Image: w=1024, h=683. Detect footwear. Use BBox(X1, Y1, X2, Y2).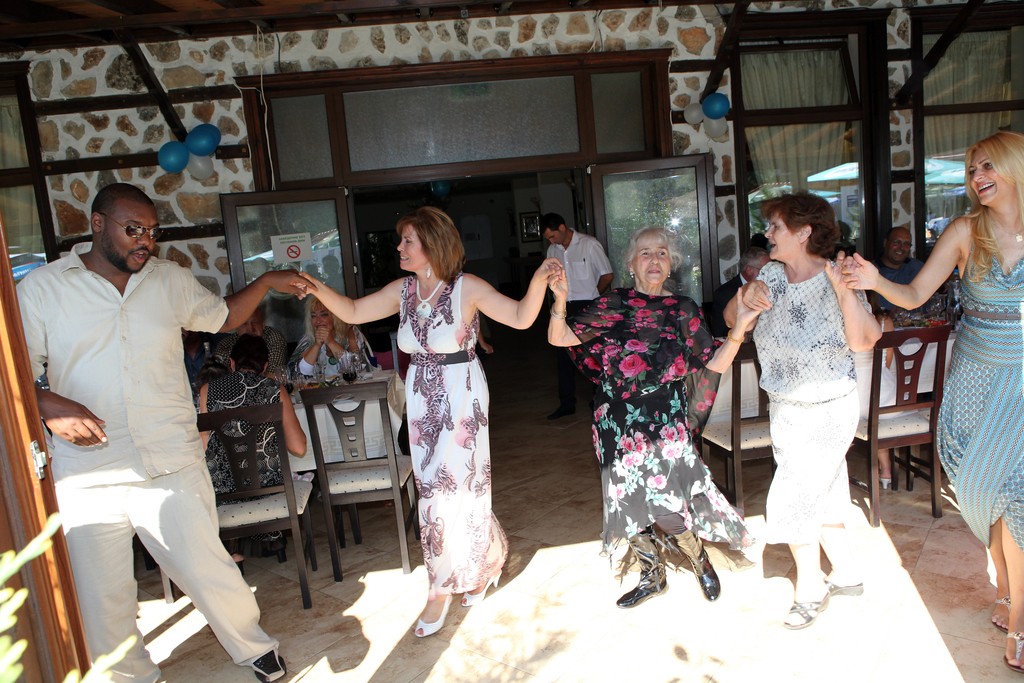
BBox(461, 566, 503, 609).
